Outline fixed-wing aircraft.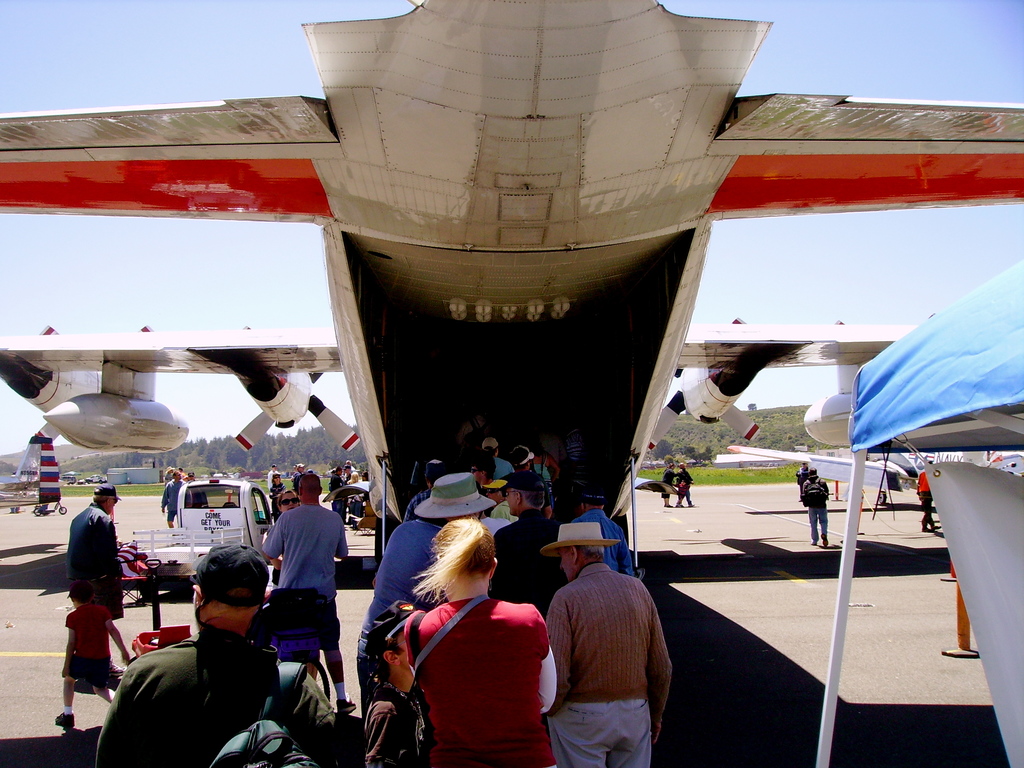
Outline: 0:0:1023:584.
